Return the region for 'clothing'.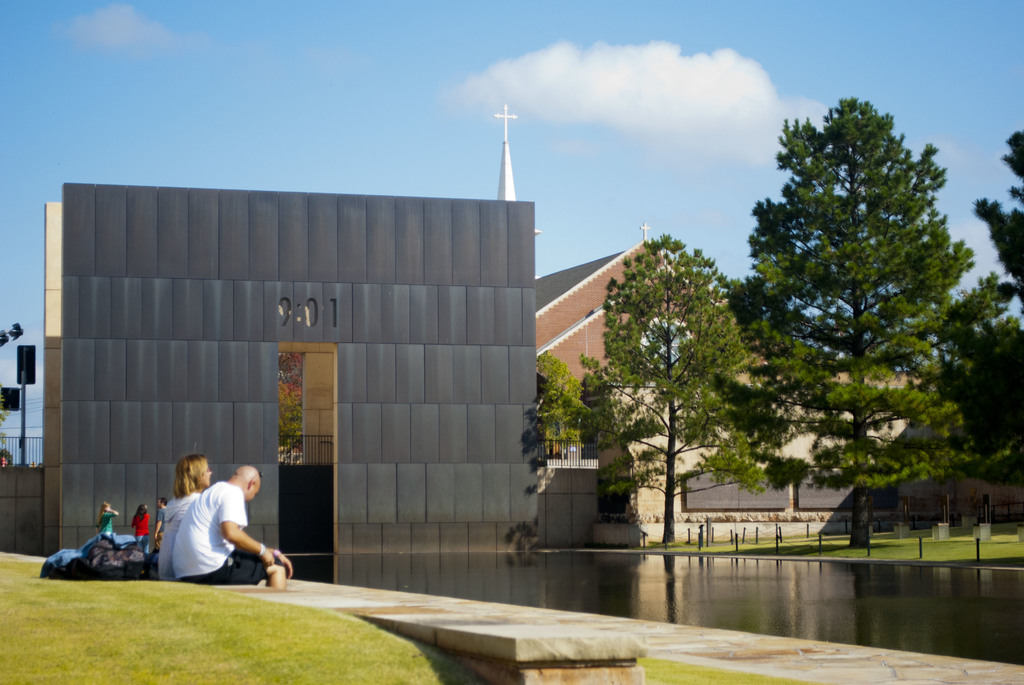
l=99, t=510, r=114, b=535.
